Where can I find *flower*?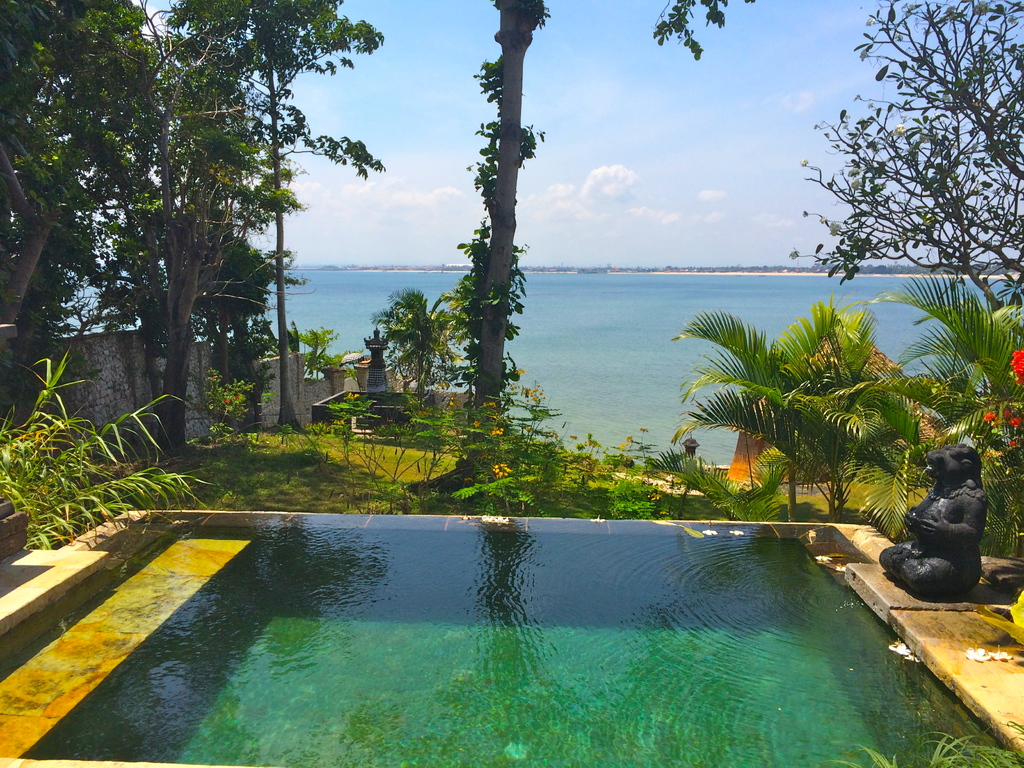
You can find it at 814 554 825 560.
